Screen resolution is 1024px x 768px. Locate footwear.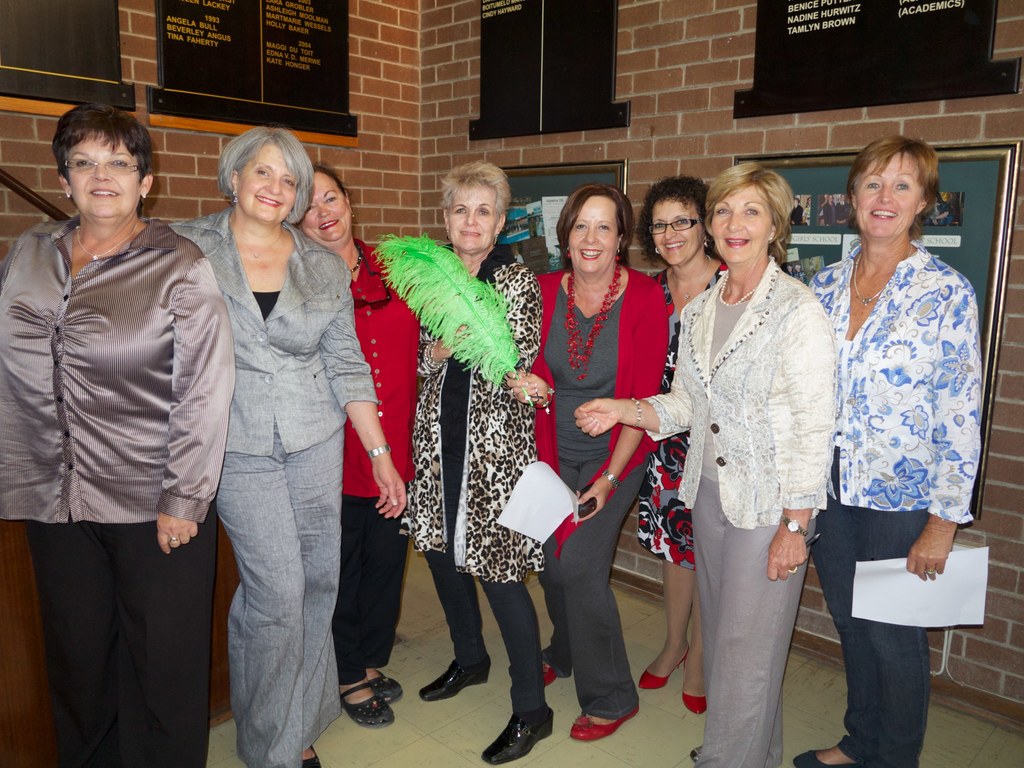
{"x1": 303, "y1": 746, "x2": 324, "y2": 767}.
